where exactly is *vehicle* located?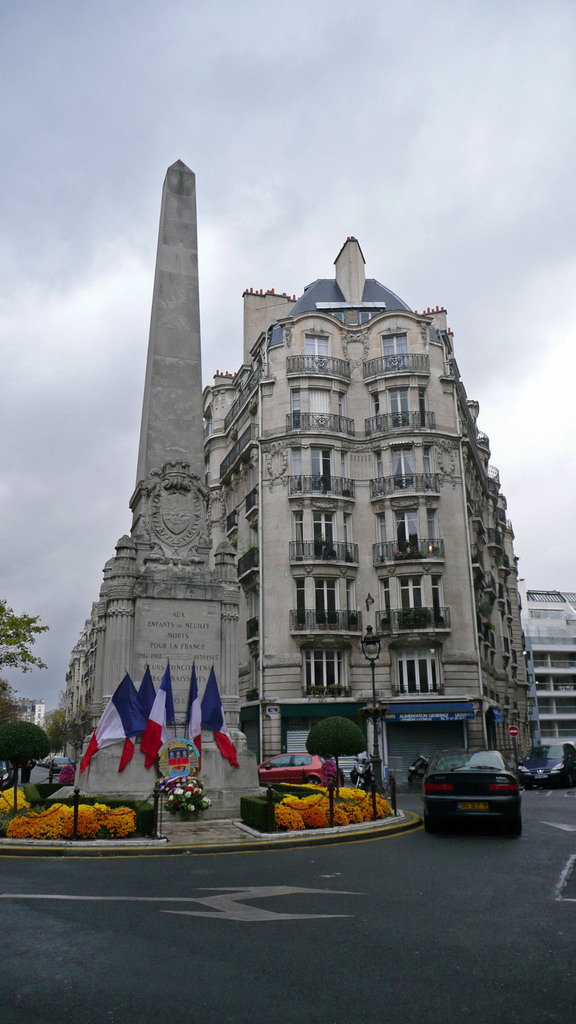
Its bounding box is left=255, top=753, right=340, bottom=785.
